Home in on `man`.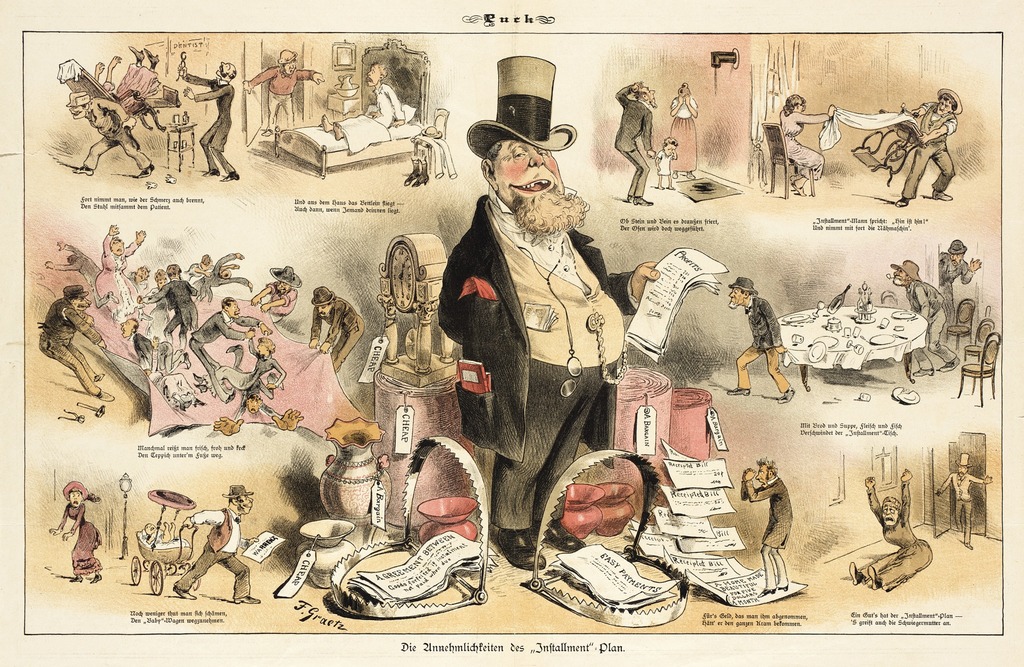
Homed in at box(934, 236, 980, 330).
